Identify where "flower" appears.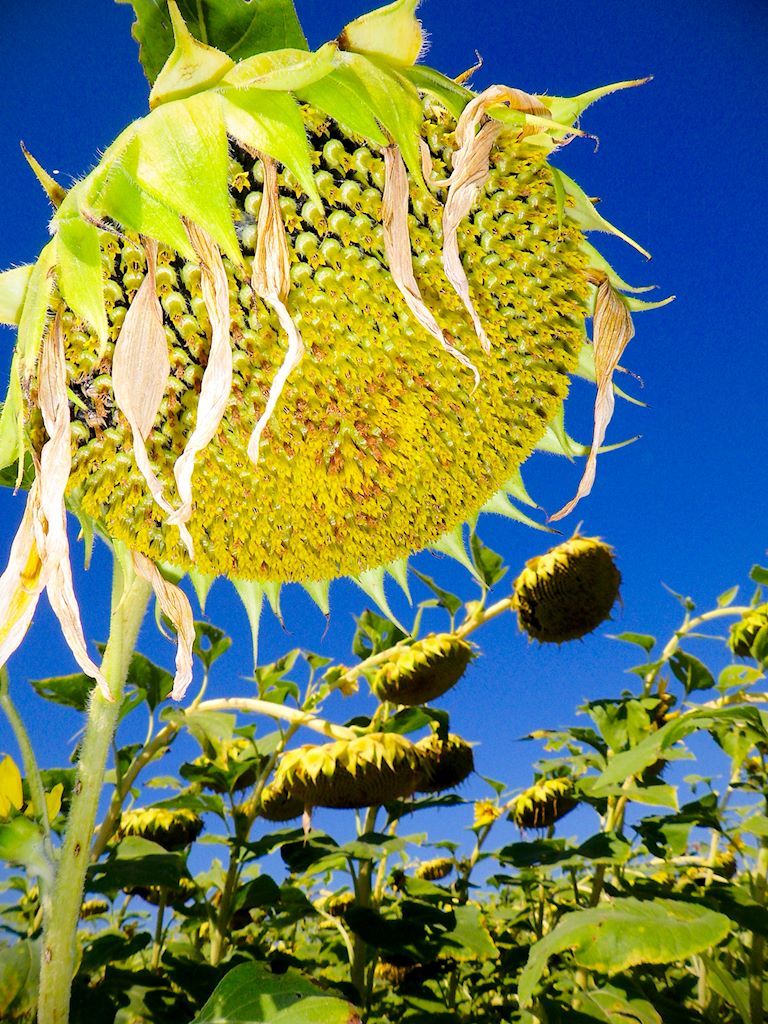
Appears at 303:743:408:813.
